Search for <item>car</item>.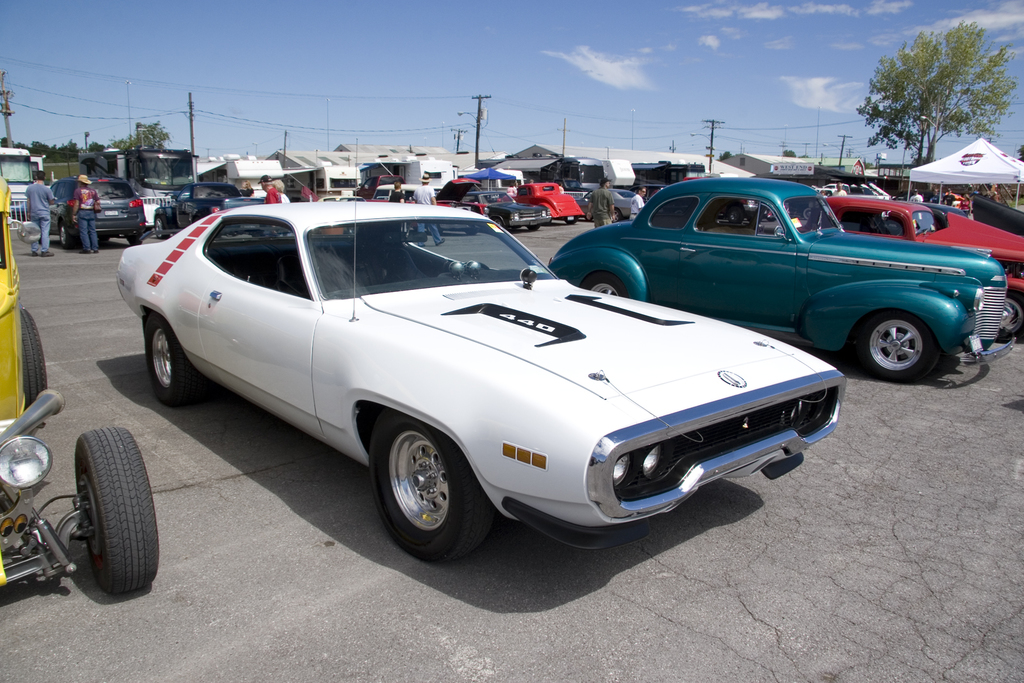
Found at <bbox>51, 173, 145, 246</bbox>.
